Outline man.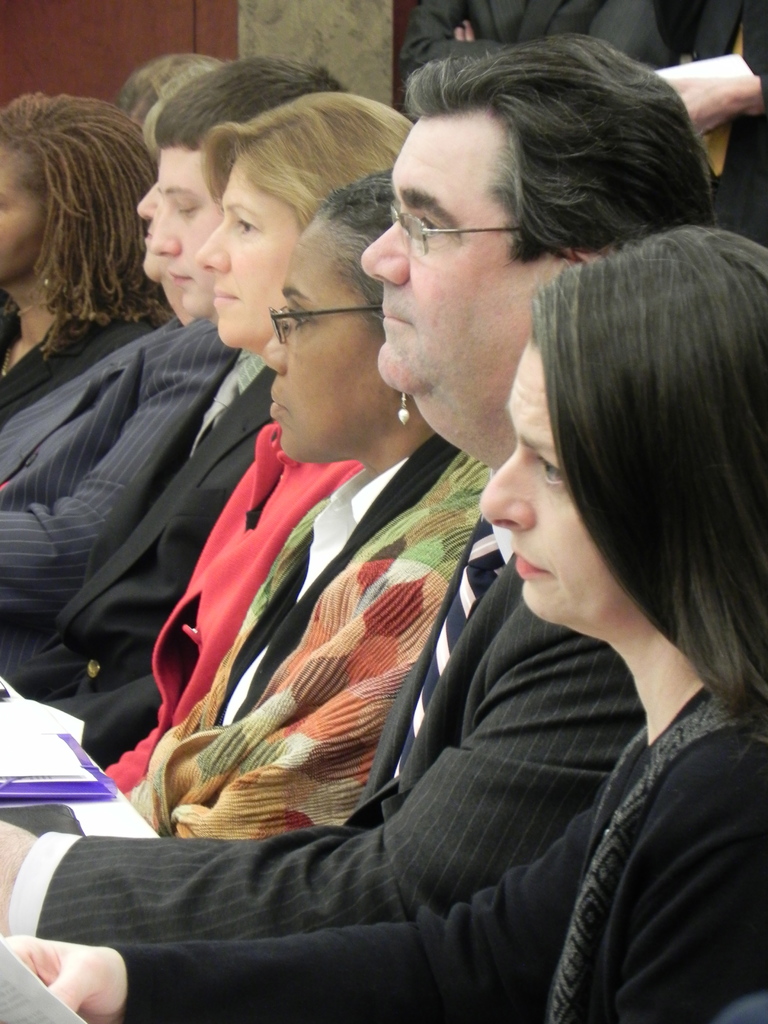
Outline: (0,36,370,725).
